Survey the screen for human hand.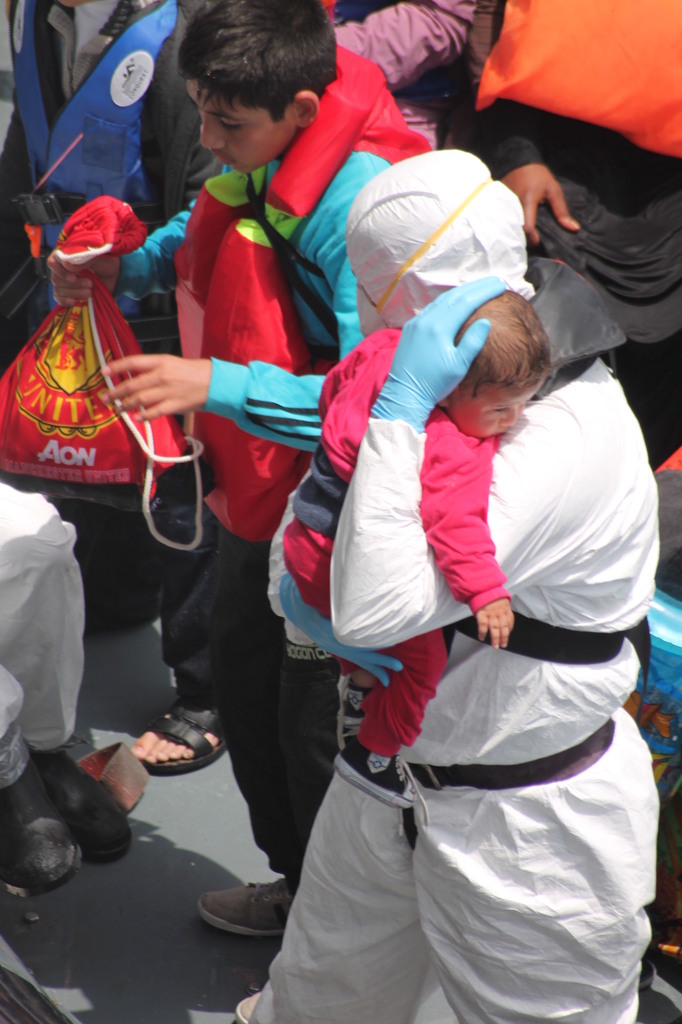
Survey found: locate(279, 571, 405, 690).
